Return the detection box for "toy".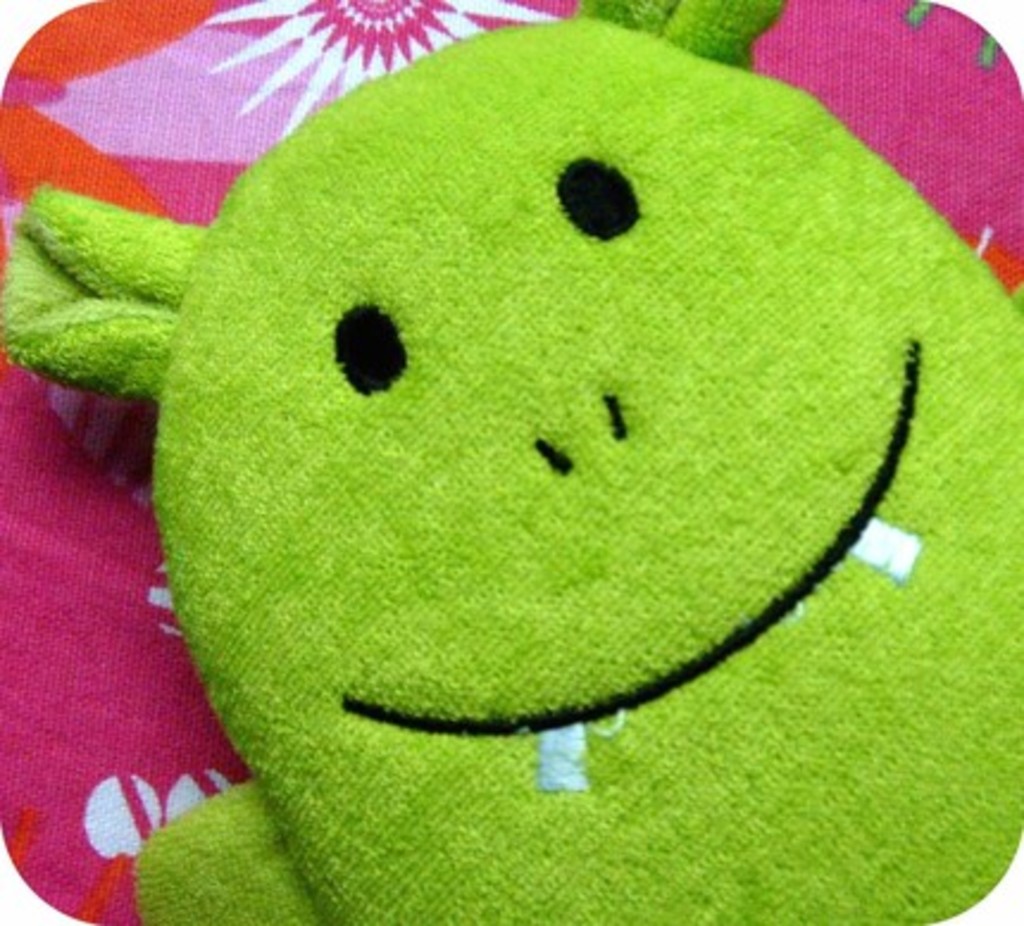
(2,19,1022,924).
